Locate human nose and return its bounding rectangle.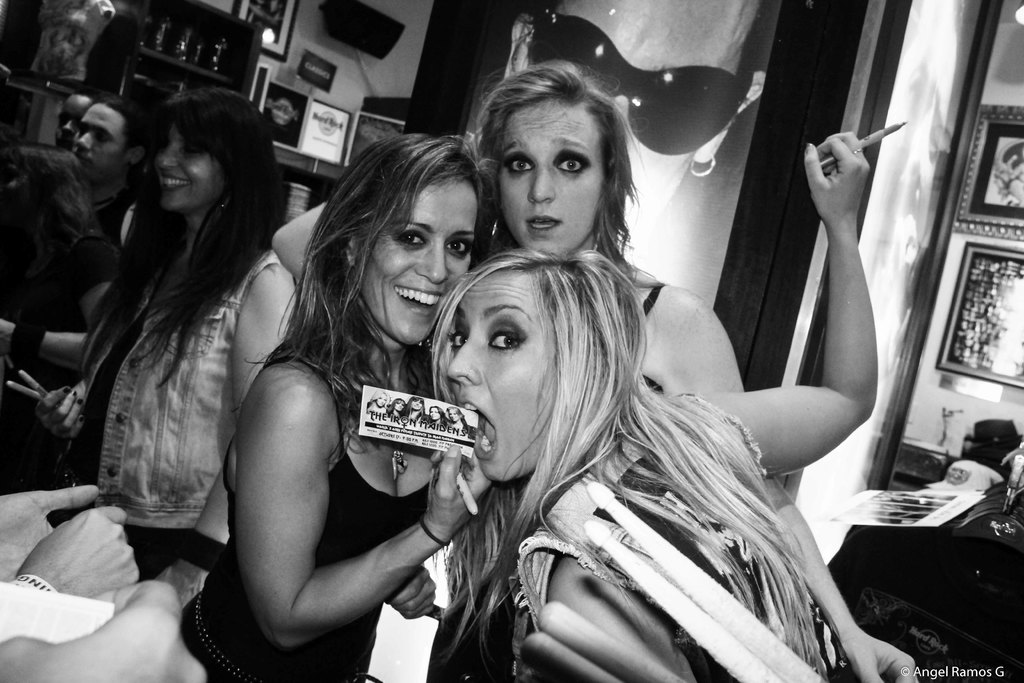
156:140:179:168.
